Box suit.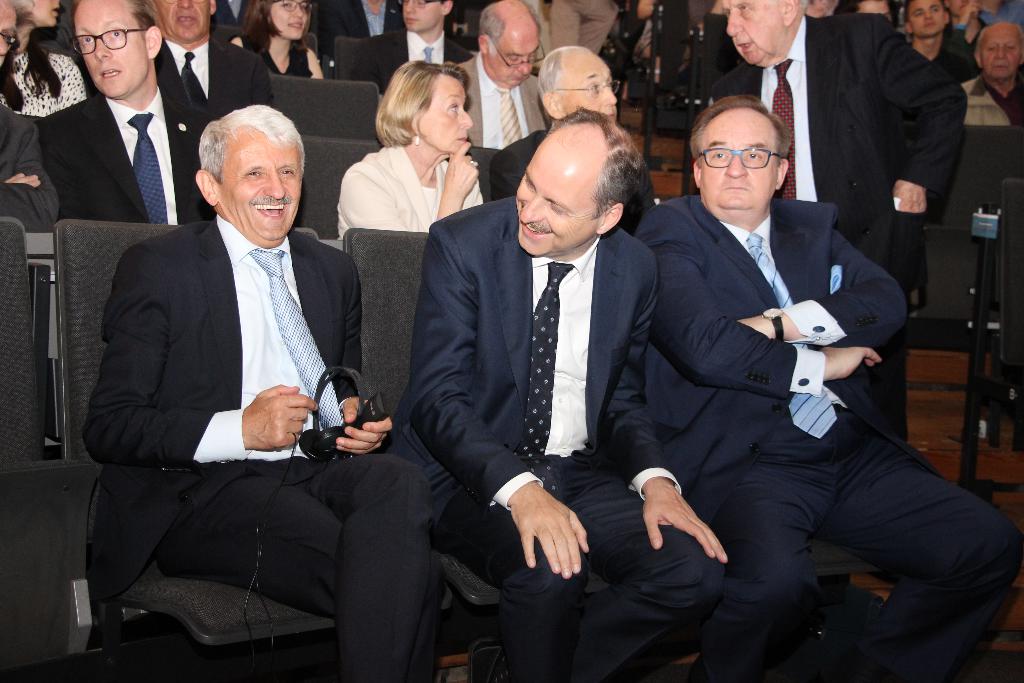
<region>487, 128, 658, 201</region>.
